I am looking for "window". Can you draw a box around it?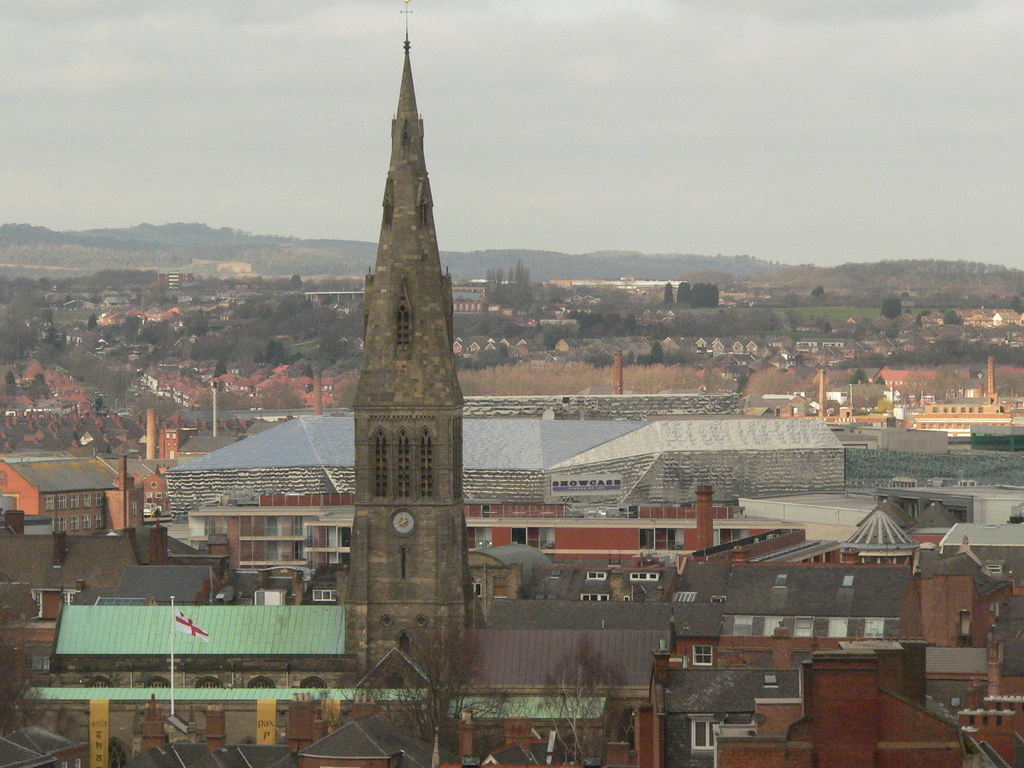
Sure, the bounding box is locate(44, 497, 55, 513).
